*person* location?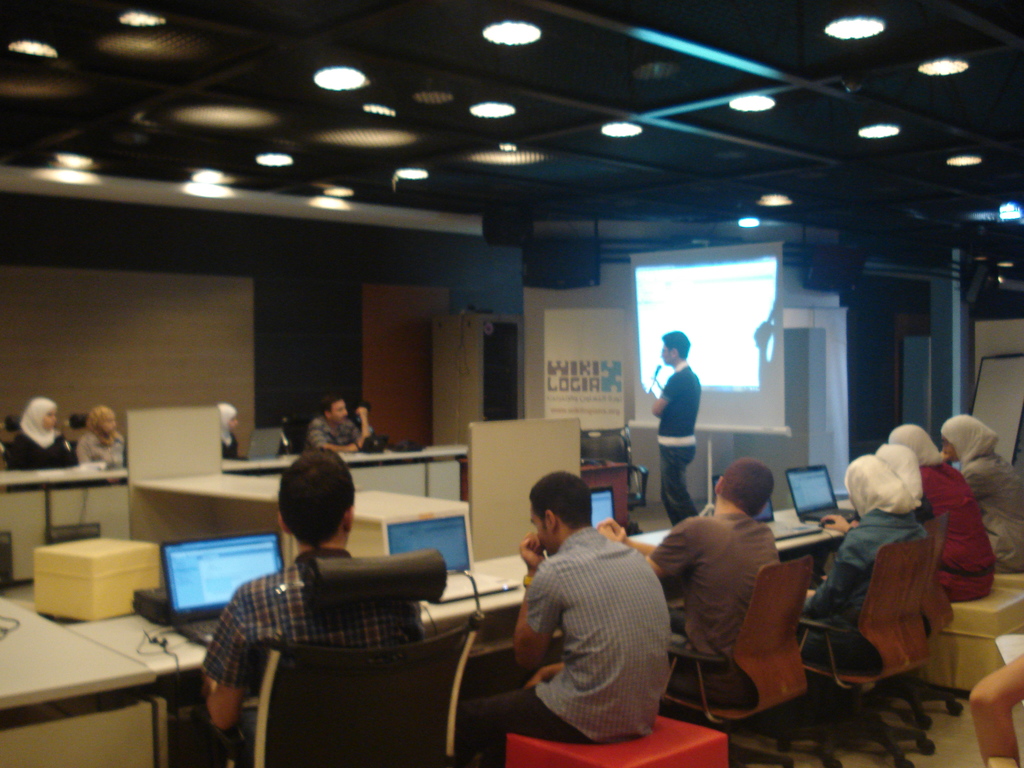
881, 419, 995, 605
